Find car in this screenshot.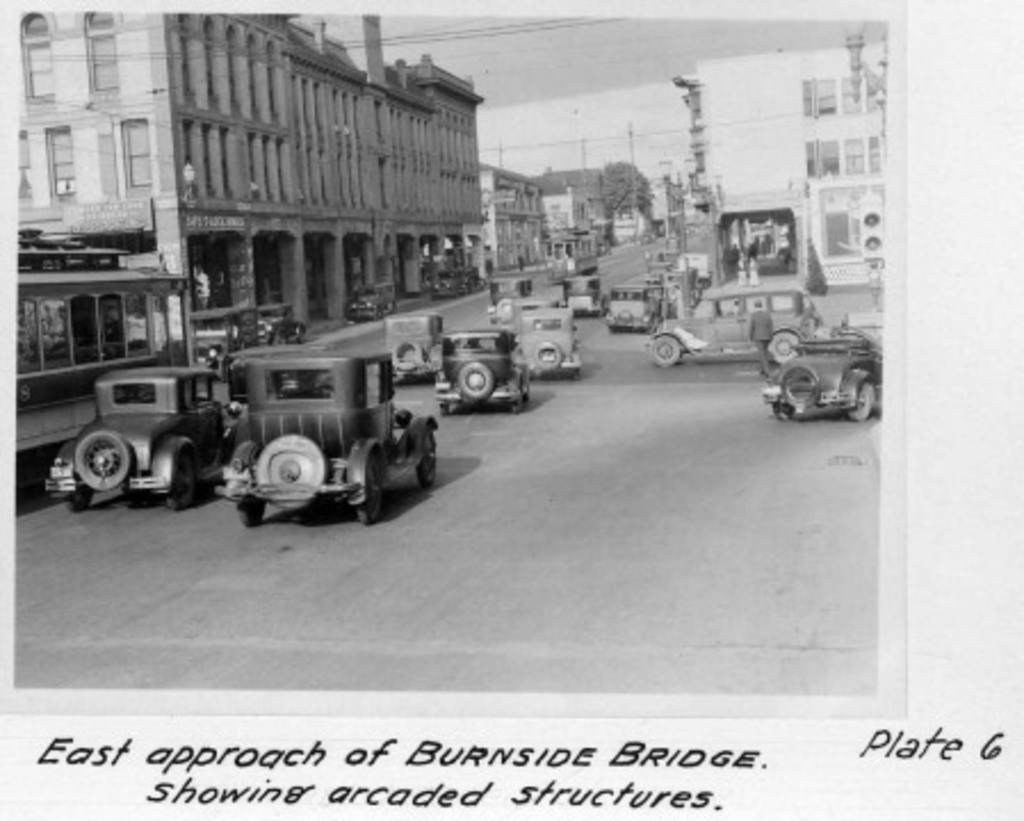
The bounding box for car is bbox=(50, 365, 237, 509).
